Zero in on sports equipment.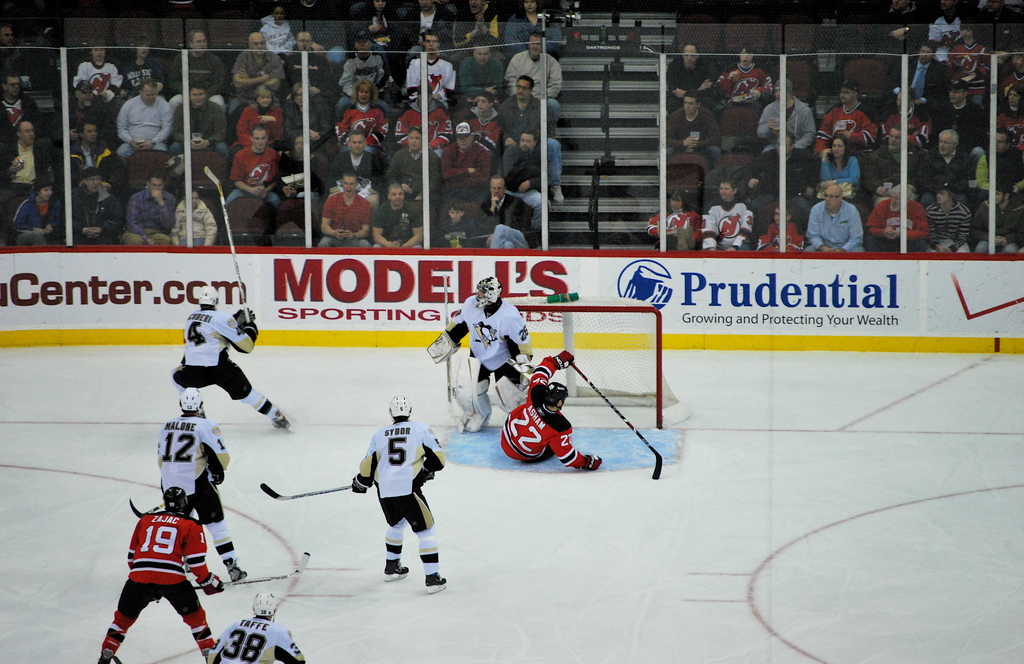
Zeroed in: {"left": 193, "top": 550, "right": 310, "bottom": 589}.
